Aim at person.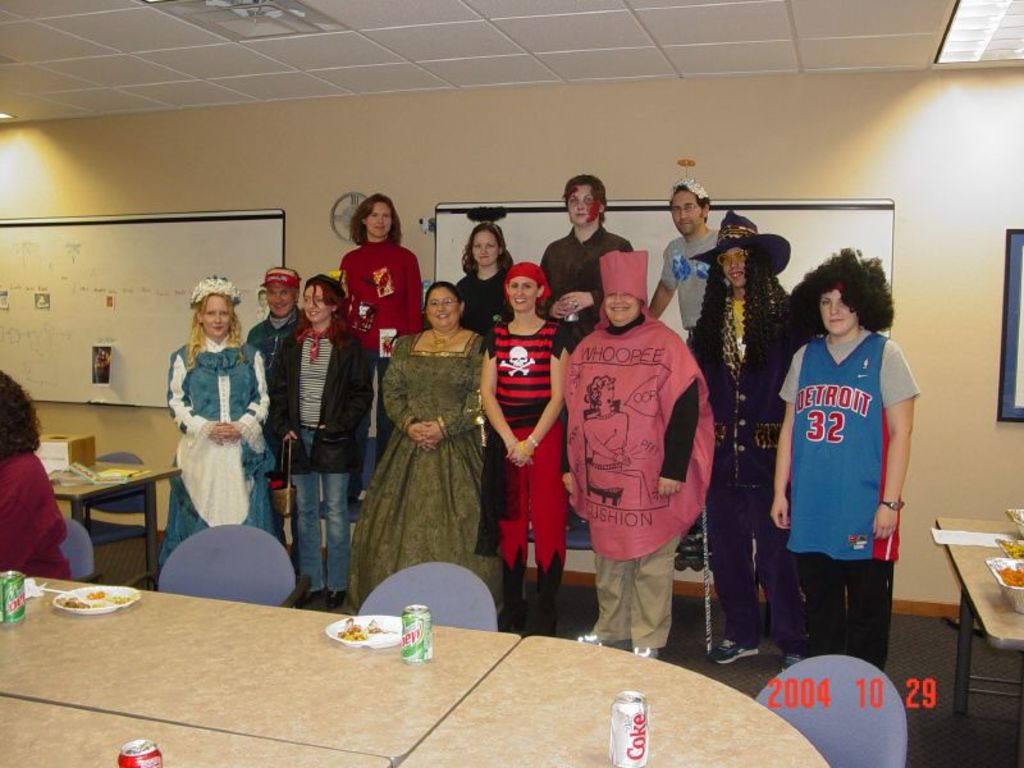
Aimed at detection(352, 279, 483, 613).
